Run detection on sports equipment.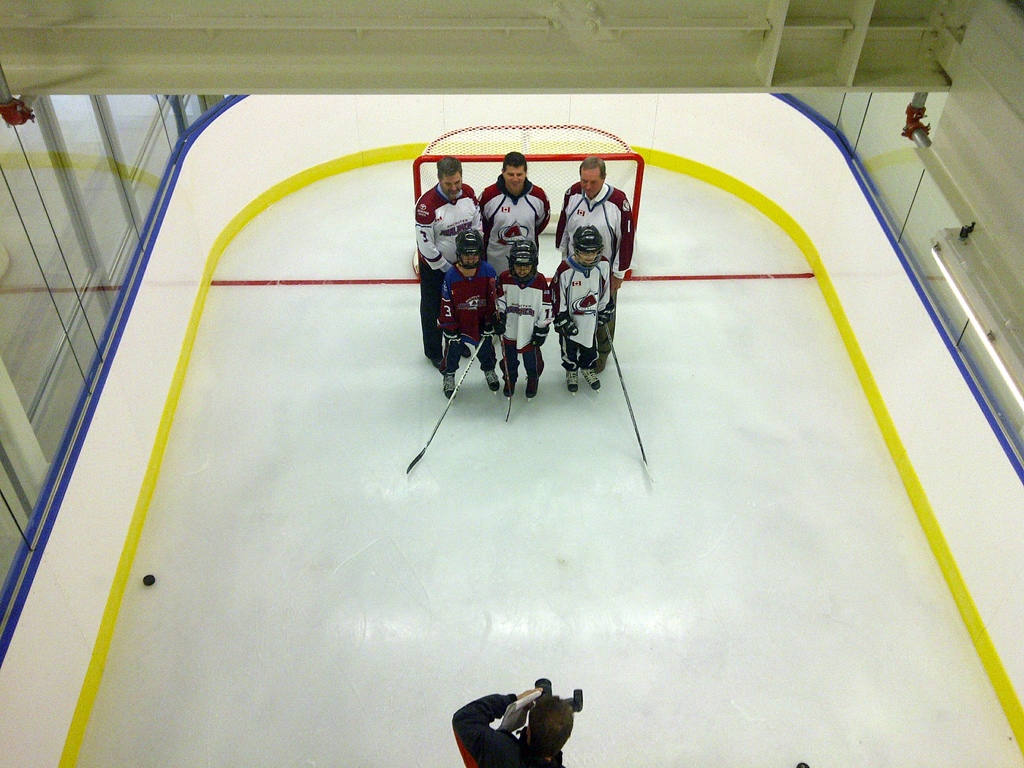
Result: 511,236,541,286.
